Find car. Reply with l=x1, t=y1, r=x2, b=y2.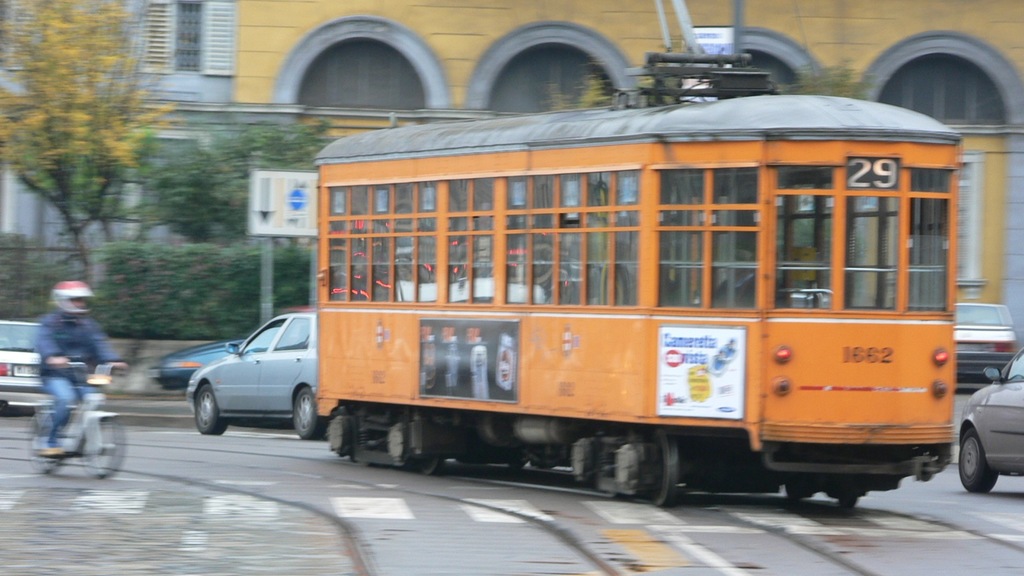
l=950, t=300, r=1019, b=378.
